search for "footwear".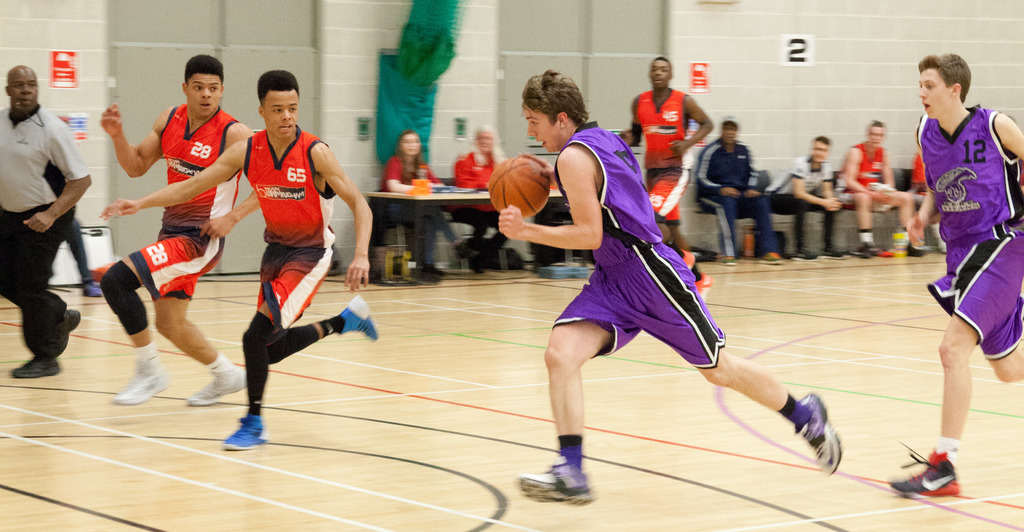
Found at crop(720, 254, 737, 267).
